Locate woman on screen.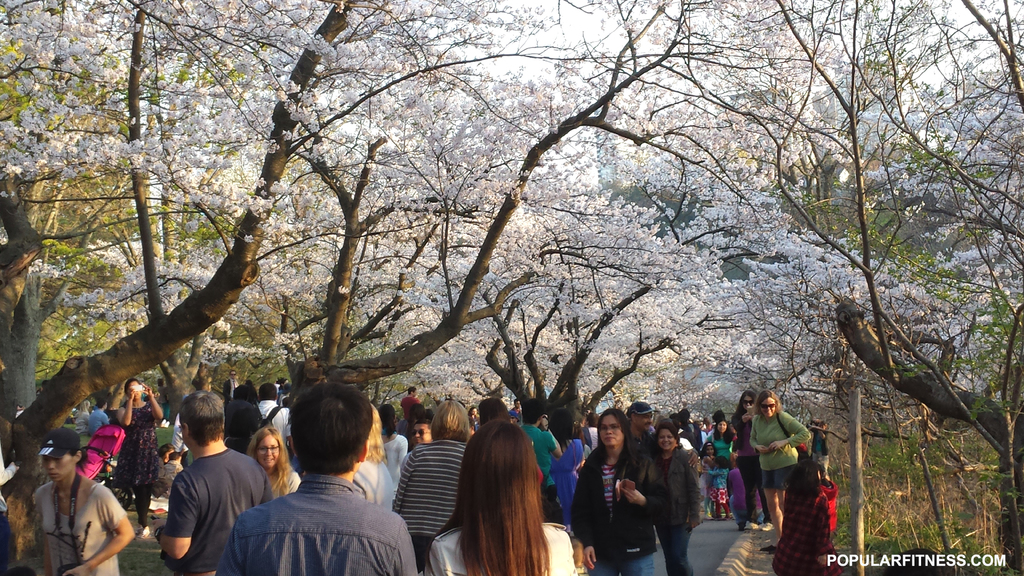
On screen at detection(725, 396, 774, 525).
